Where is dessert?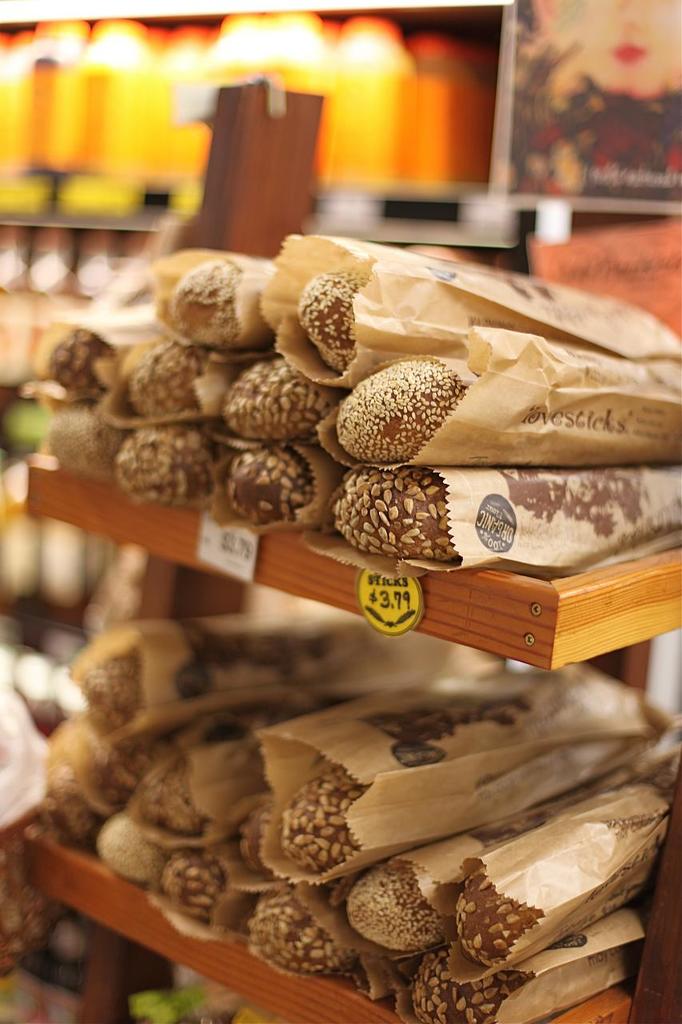
(x1=97, y1=810, x2=166, y2=883).
